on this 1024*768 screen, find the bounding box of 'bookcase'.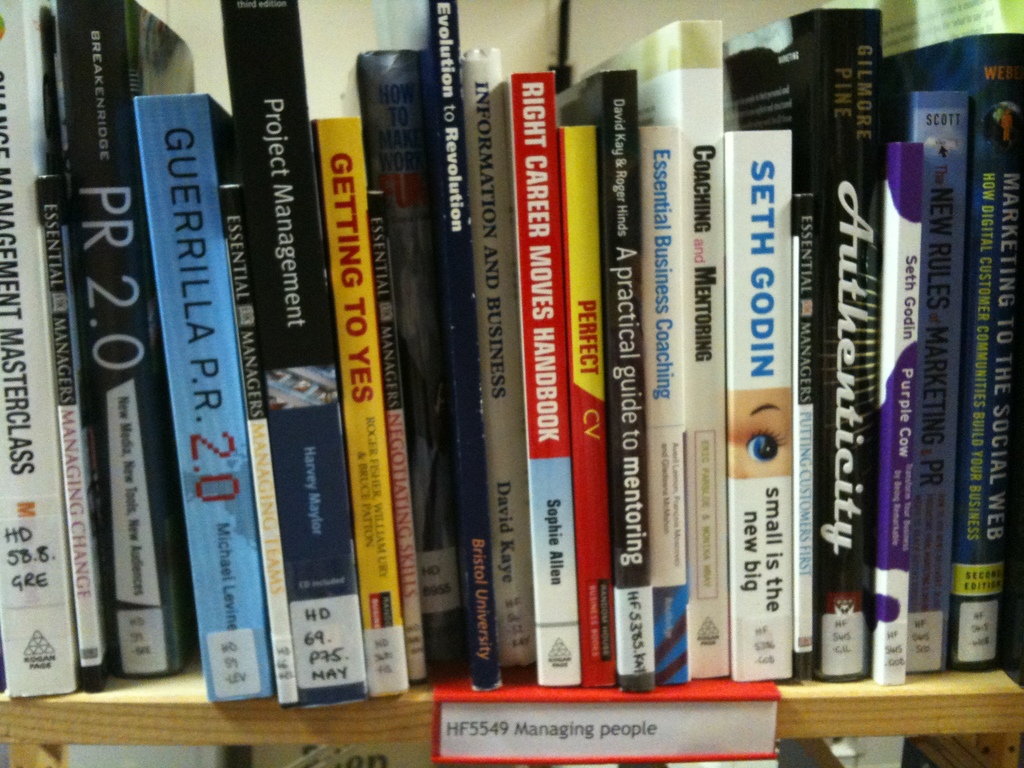
Bounding box: box=[31, 0, 1023, 761].
